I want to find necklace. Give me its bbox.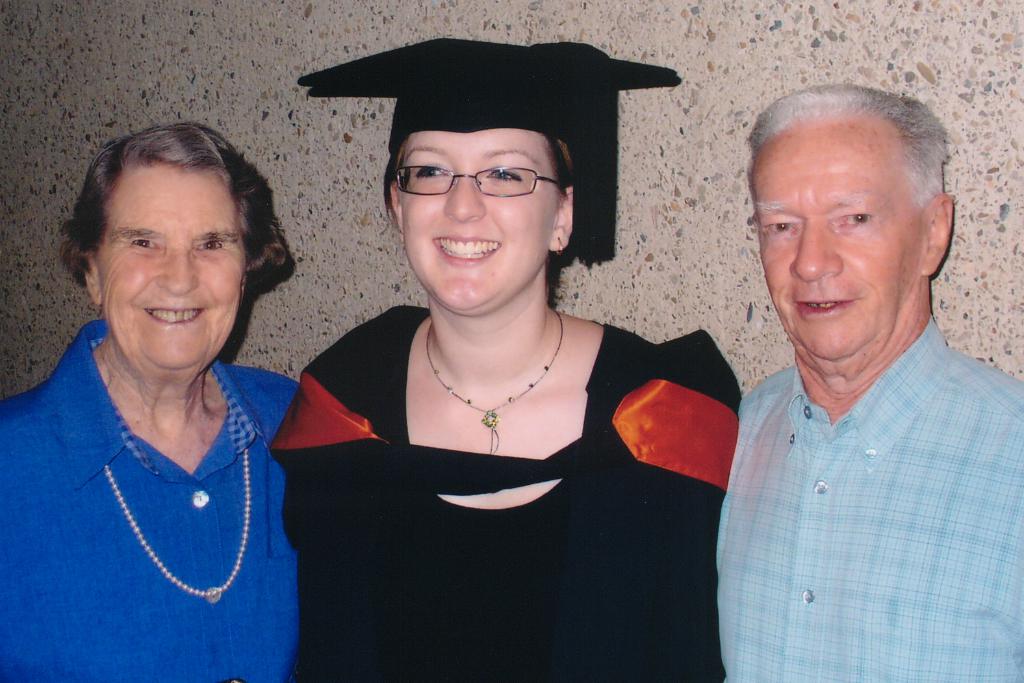
rect(424, 307, 562, 455).
